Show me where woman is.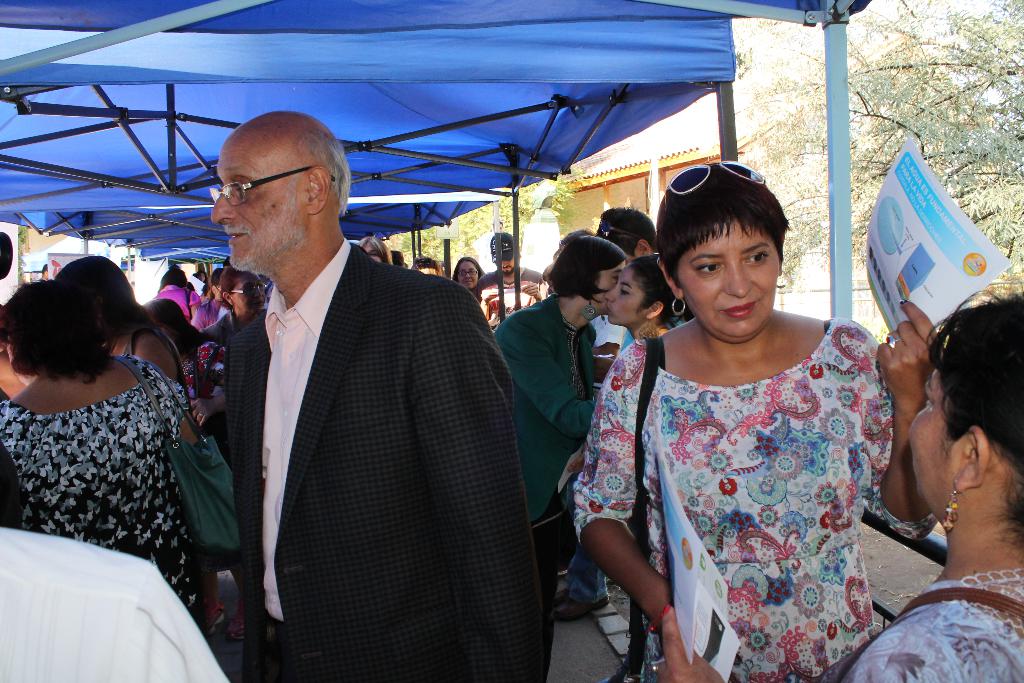
woman is at [56,252,194,388].
